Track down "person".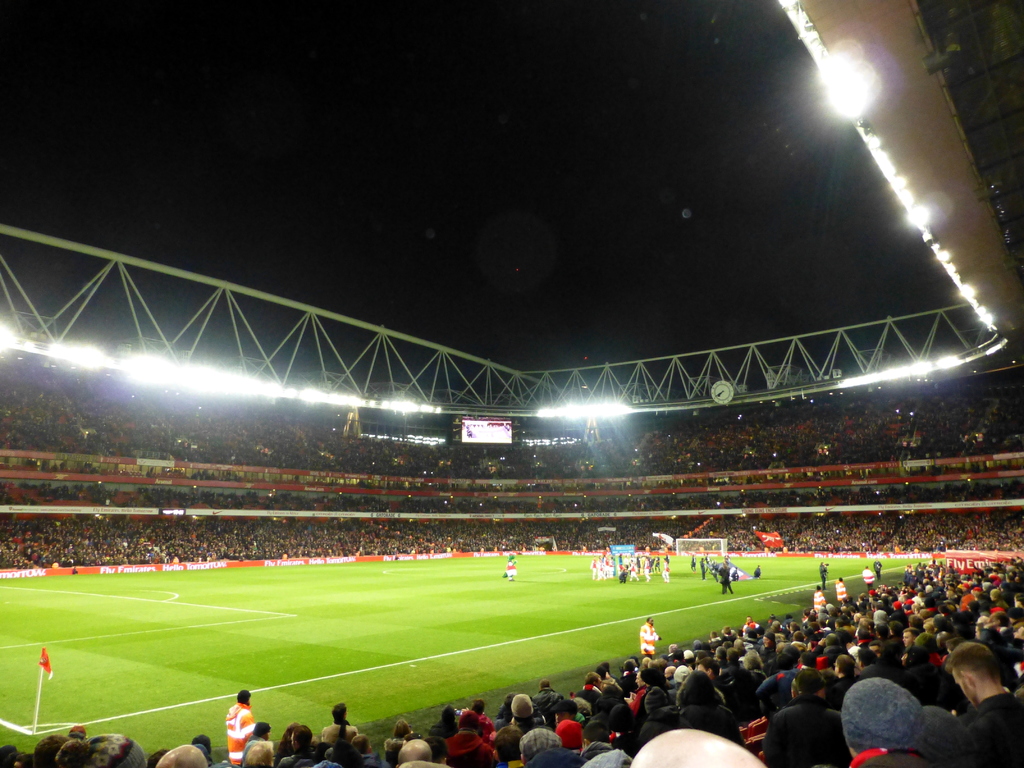
Tracked to {"left": 55, "top": 733, "right": 95, "bottom": 767}.
